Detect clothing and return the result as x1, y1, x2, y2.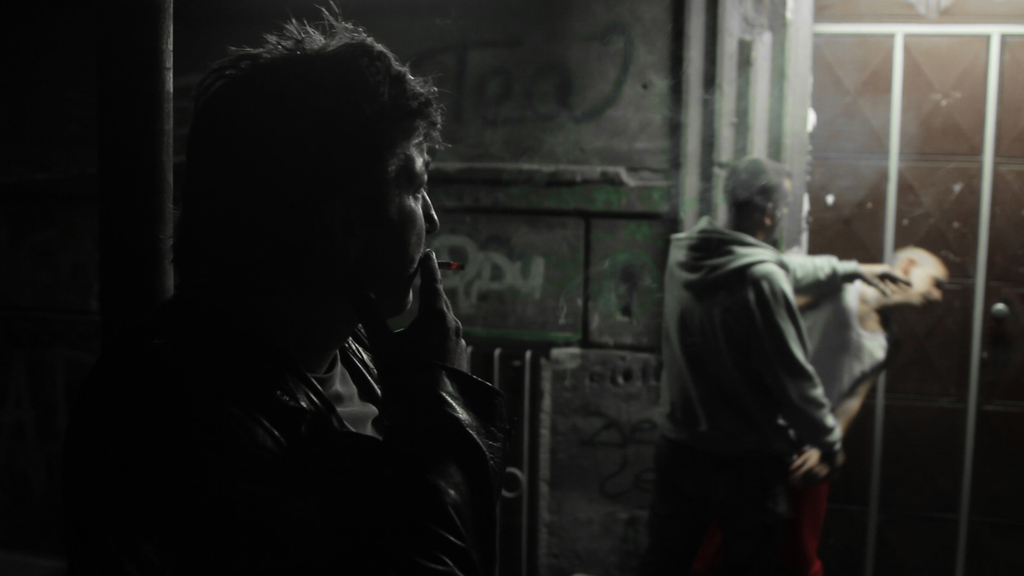
641, 212, 843, 571.
